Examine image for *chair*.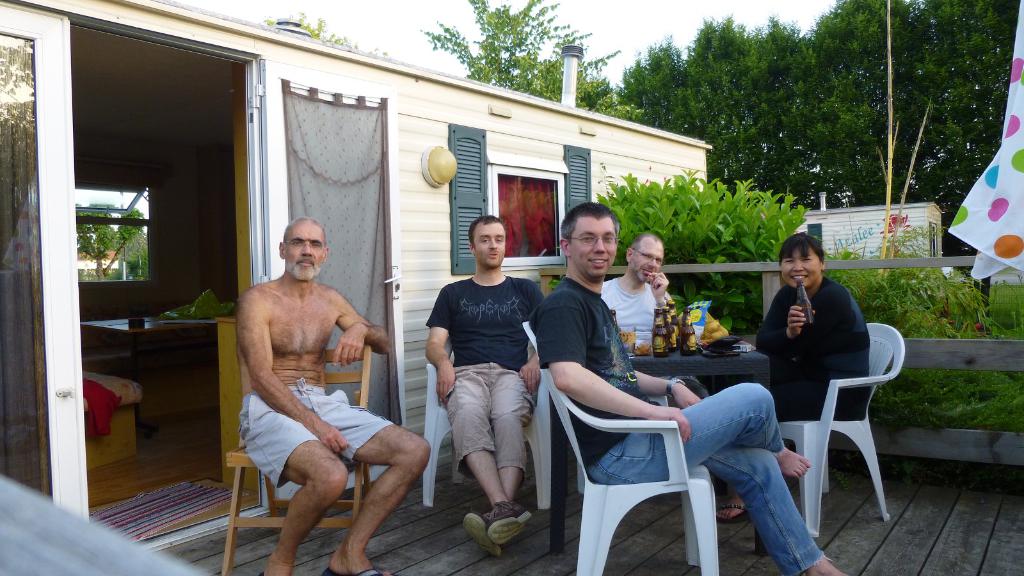
Examination result: rect(554, 342, 737, 574).
